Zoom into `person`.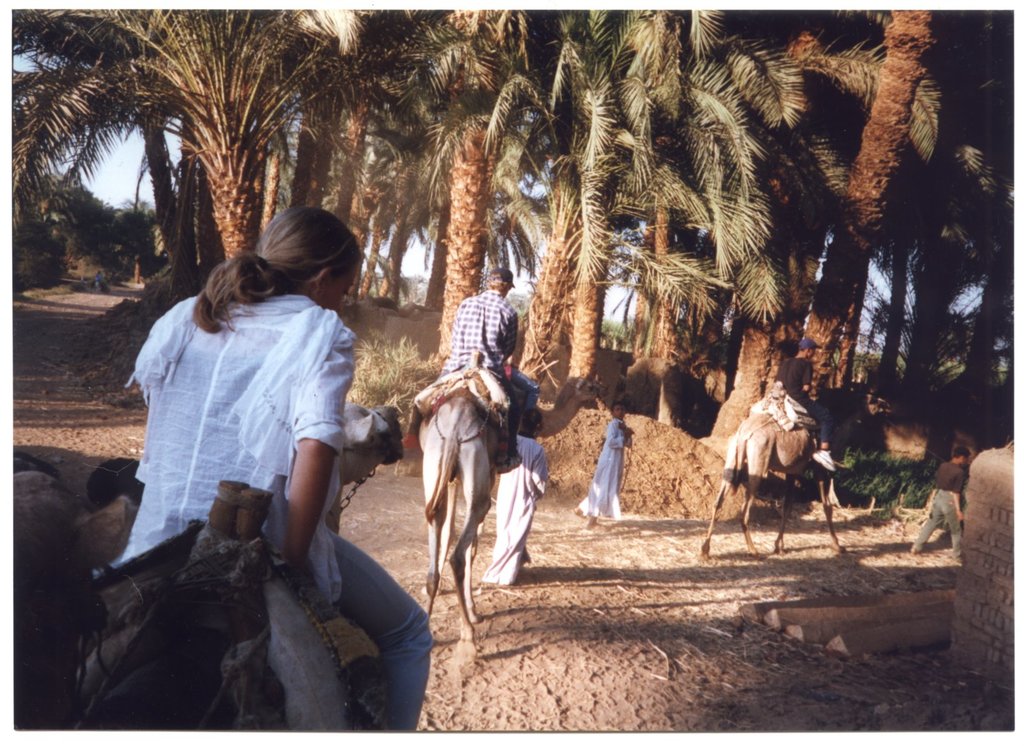
Zoom target: Rect(436, 268, 530, 469).
